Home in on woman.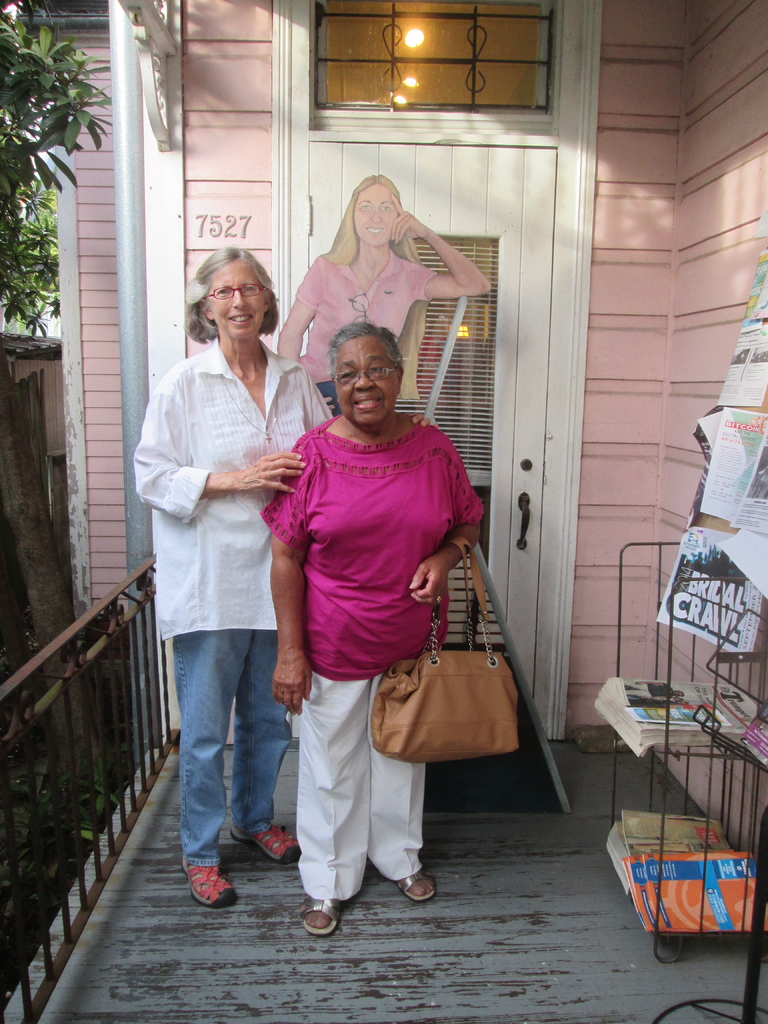
Homed in at rect(268, 312, 505, 886).
